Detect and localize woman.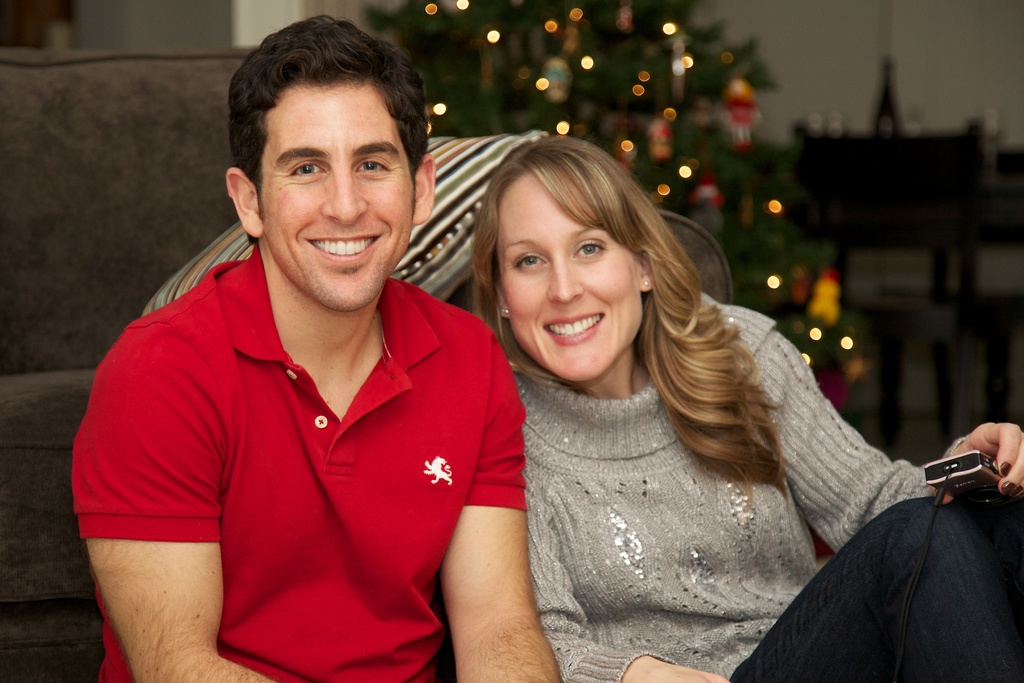
Localized at rect(477, 135, 1023, 682).
